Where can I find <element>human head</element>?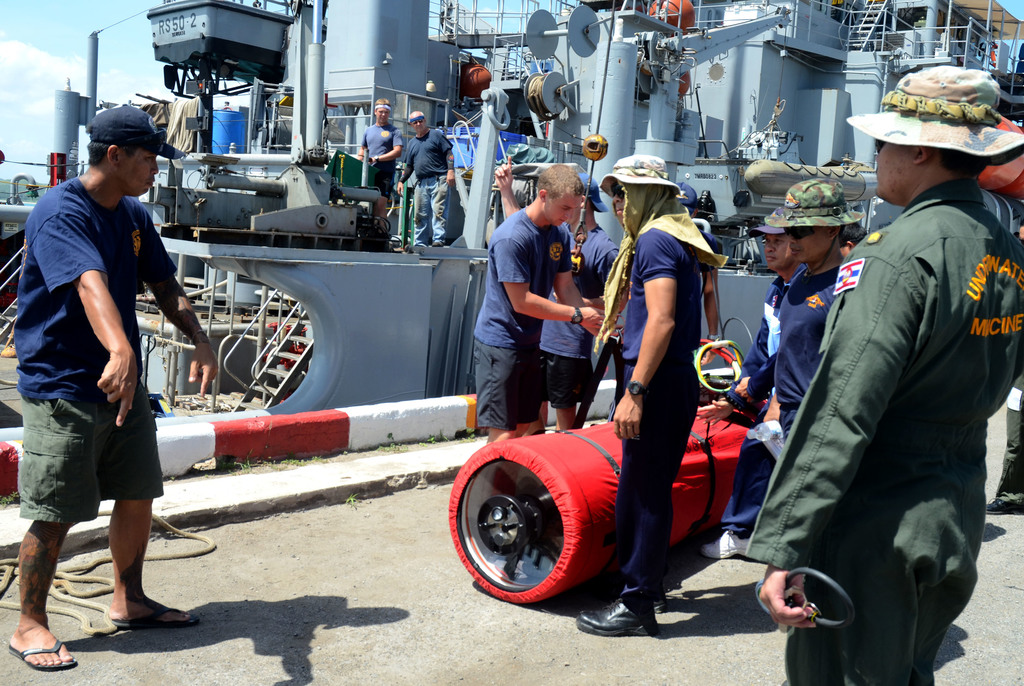
You can find it at x1=763 y1=177 x2=858 y2=270.
